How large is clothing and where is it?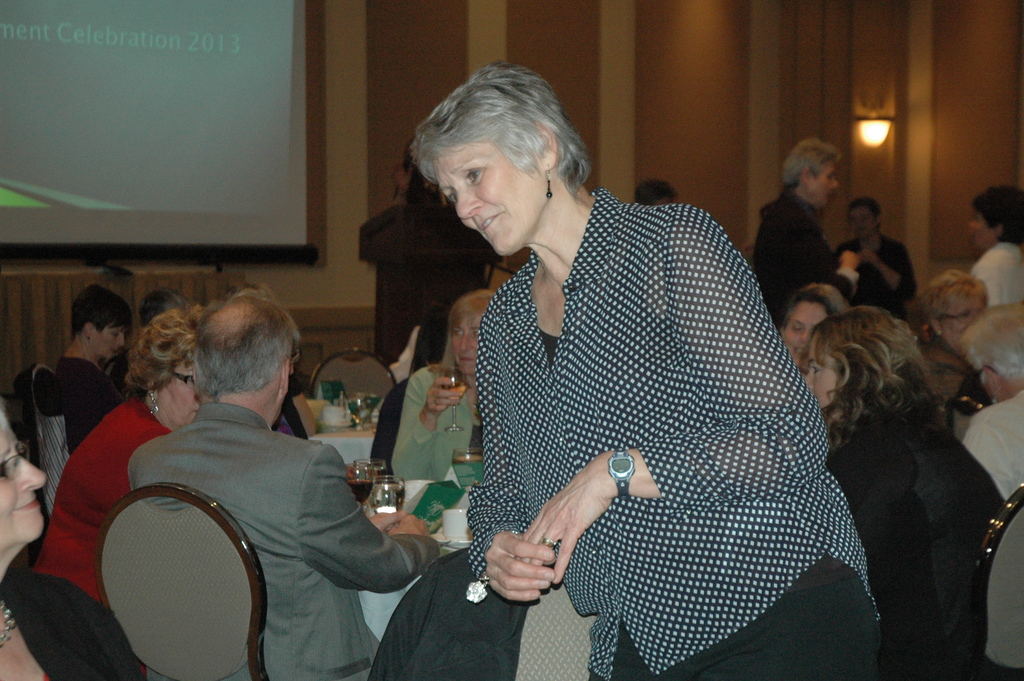
Bounding box: (0,571,152,680).
